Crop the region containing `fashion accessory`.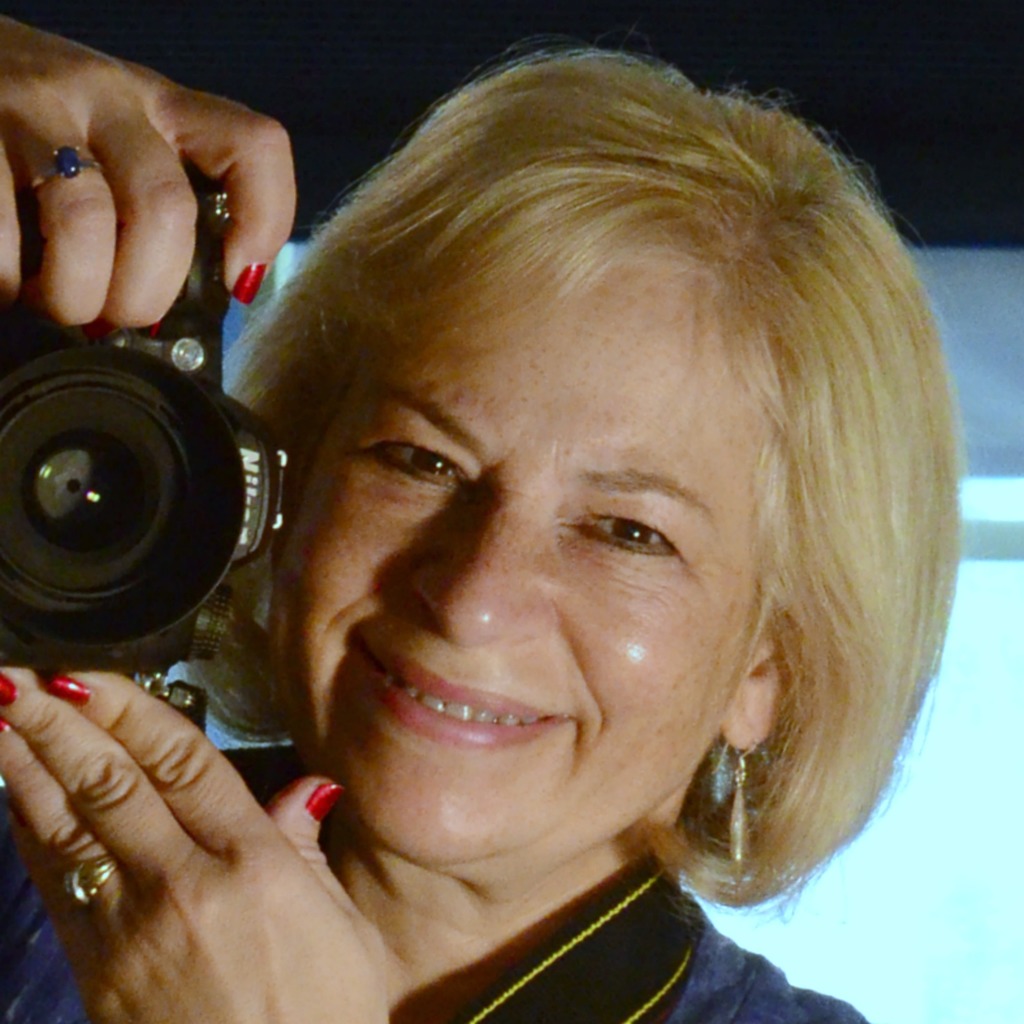
Crop region: pyautogui.locateOnScreen(0, 720, 12, 734).
